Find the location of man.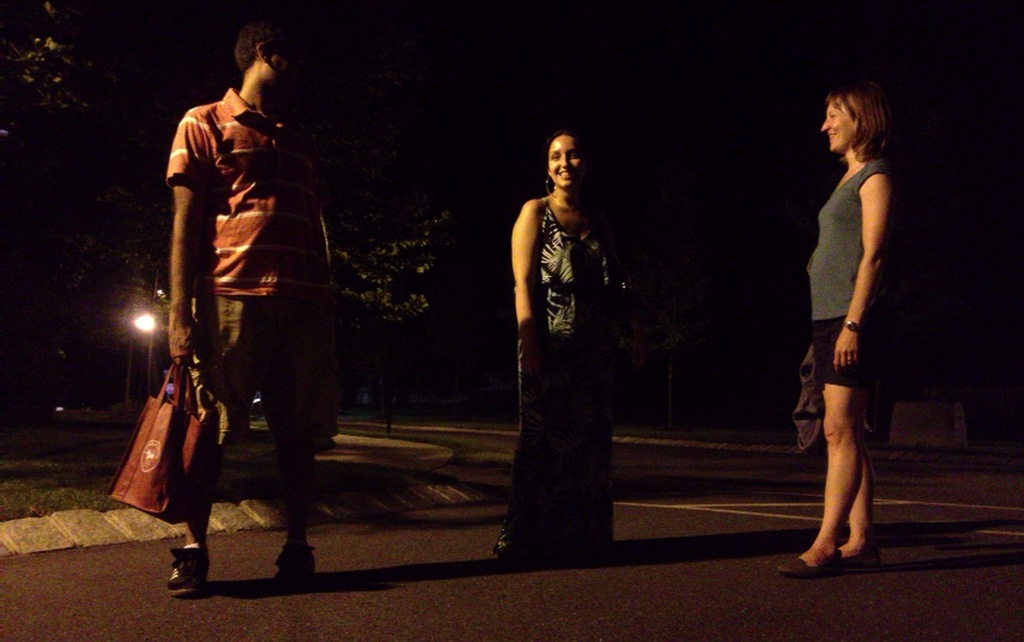
Location: [131, 34, 343, 575].
